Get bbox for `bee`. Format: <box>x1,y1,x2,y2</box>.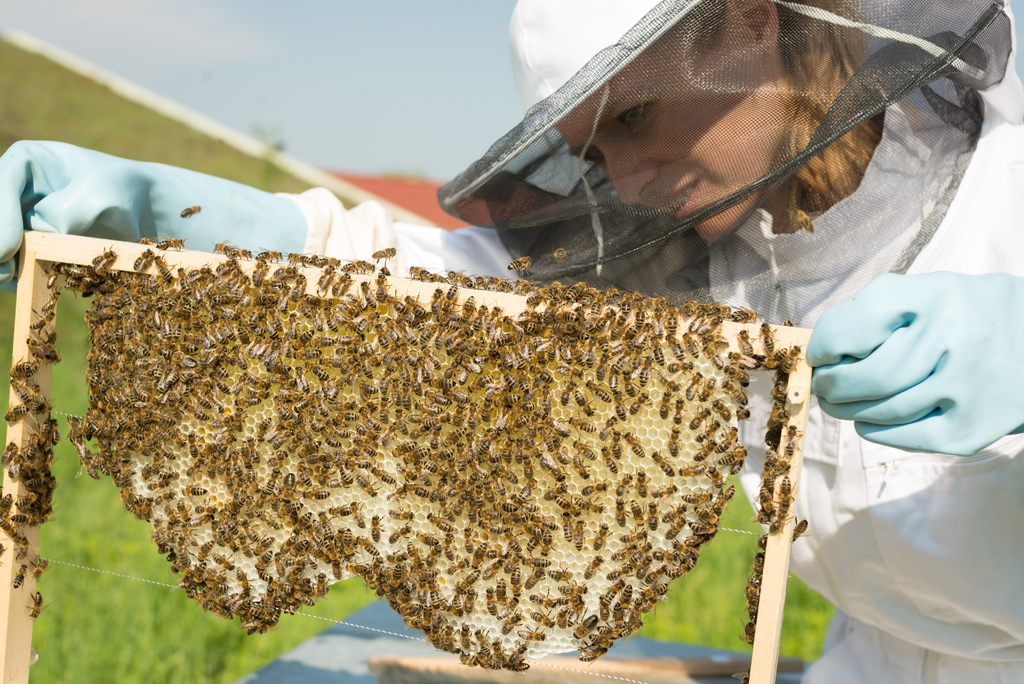
<box>510,566,521,595</box>.
